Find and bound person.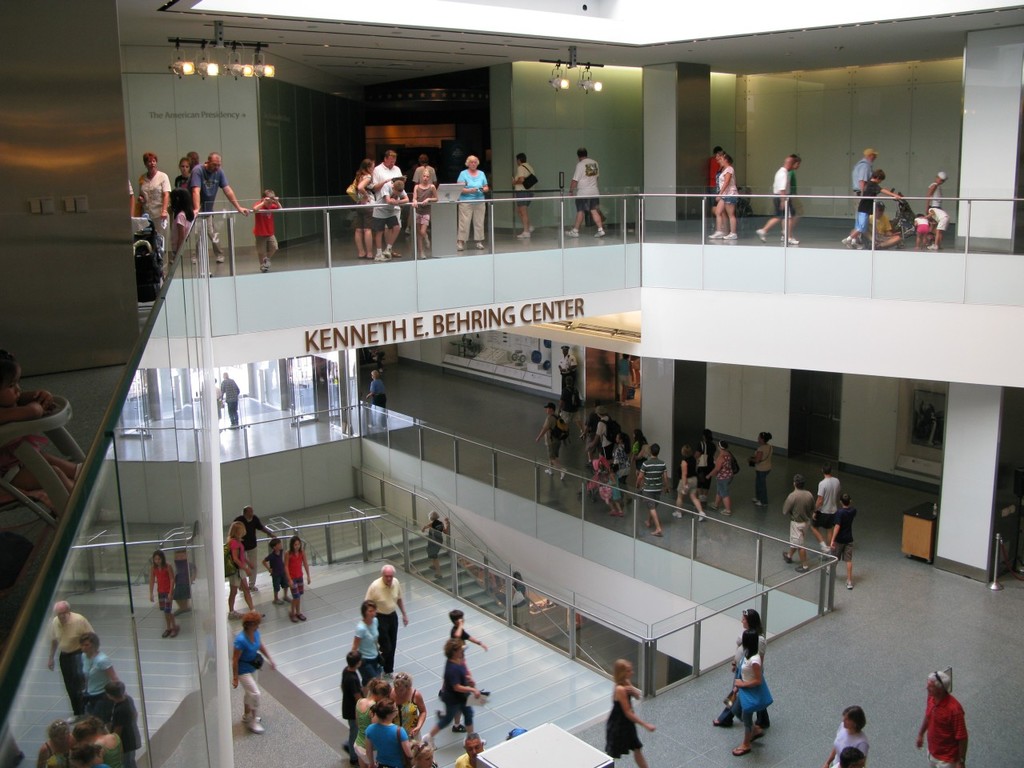
Bound: pyautogui.locateOnScreen(758, 154, 795, 250).
